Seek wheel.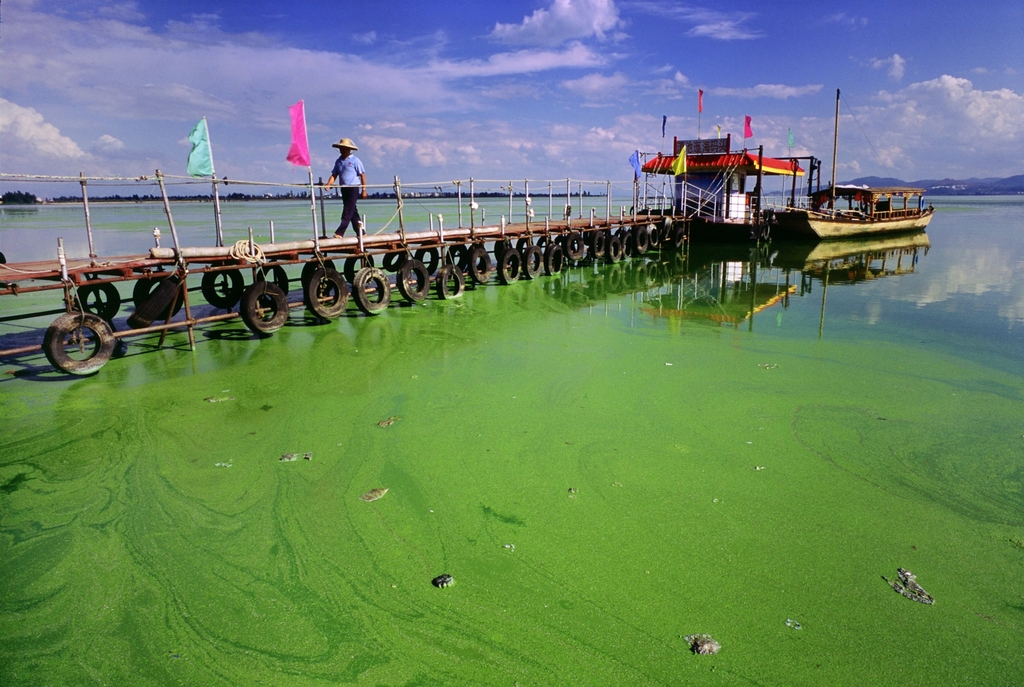
Rect(468, 244, 495, 280).
